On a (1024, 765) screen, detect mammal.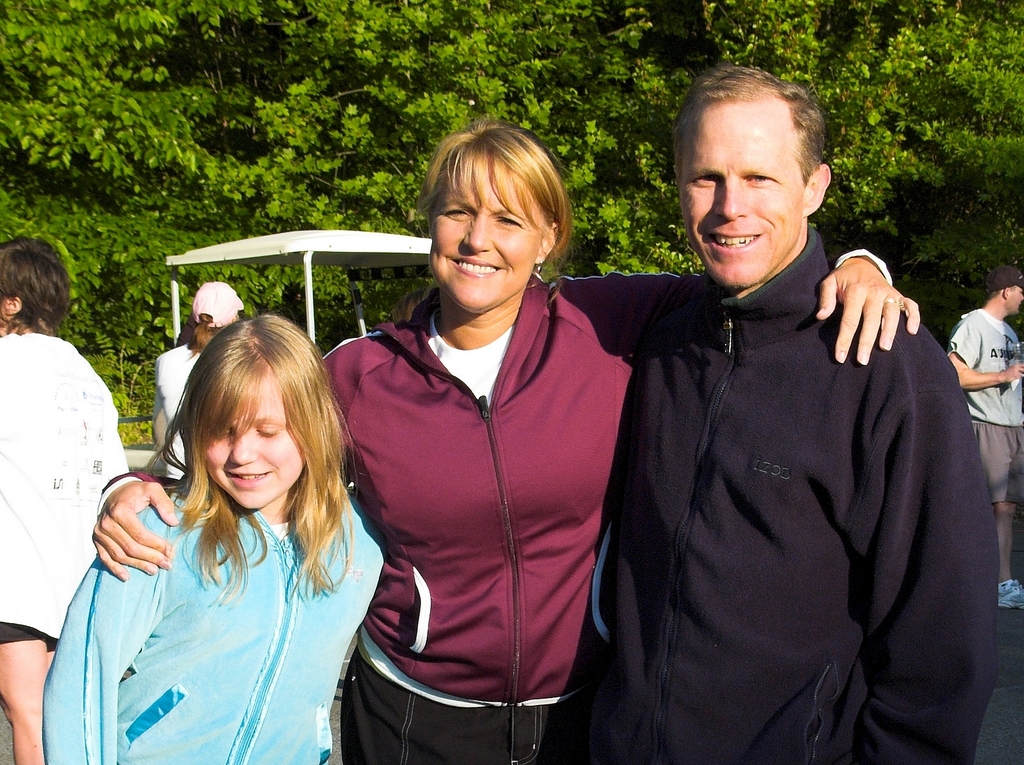
box=[55, 313, 382, 761].
